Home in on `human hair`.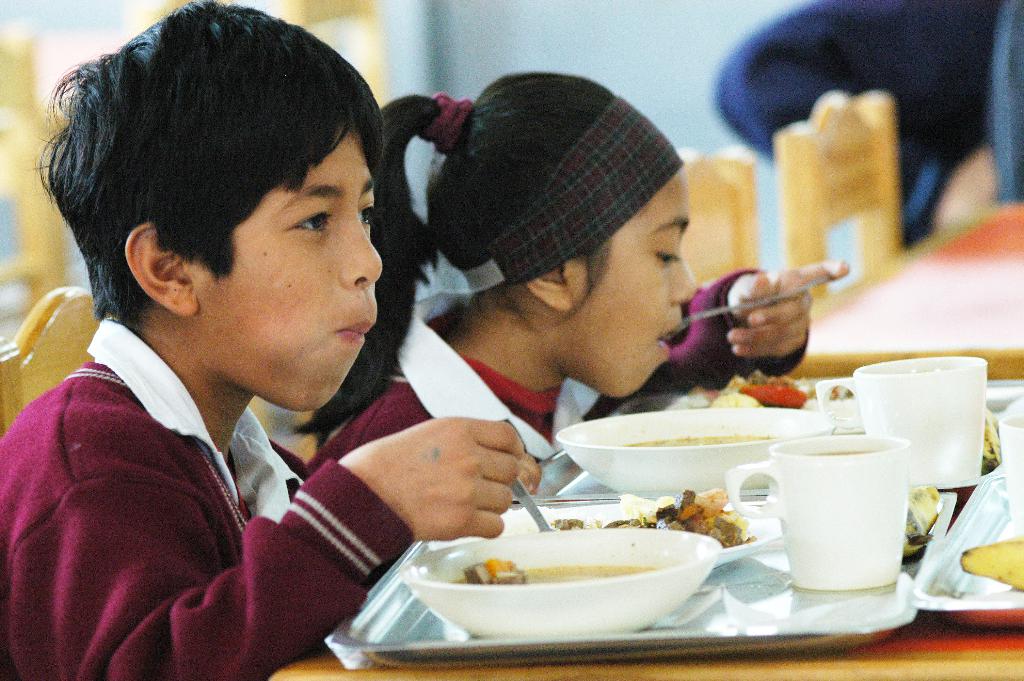
Homed in at x1=19 y1=0 x2=392 y2=327.
